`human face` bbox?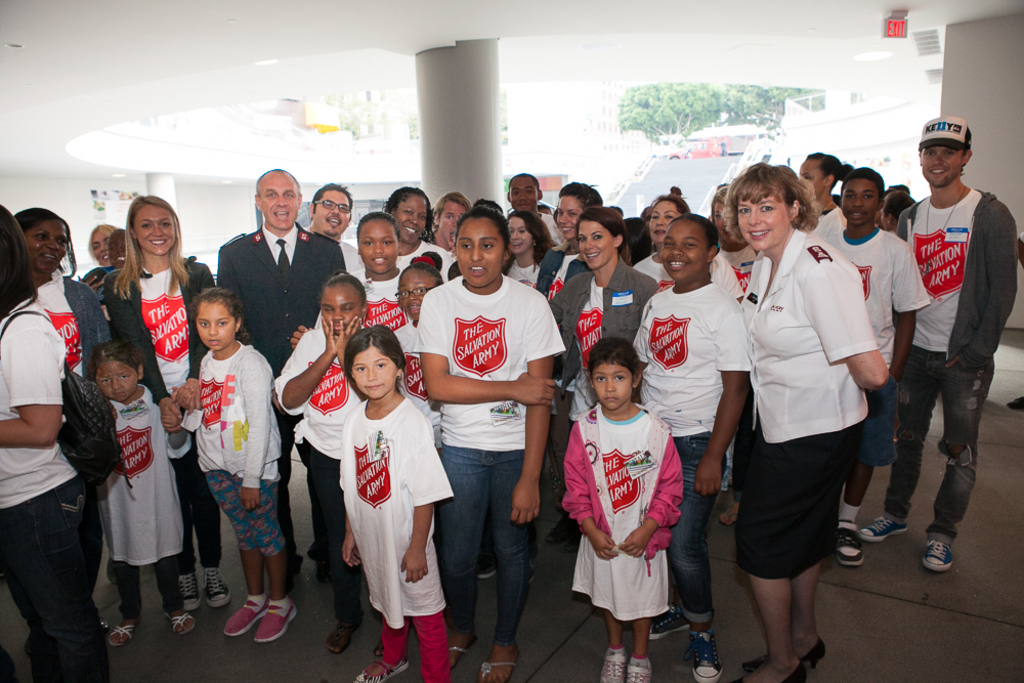
919/142/962/187
